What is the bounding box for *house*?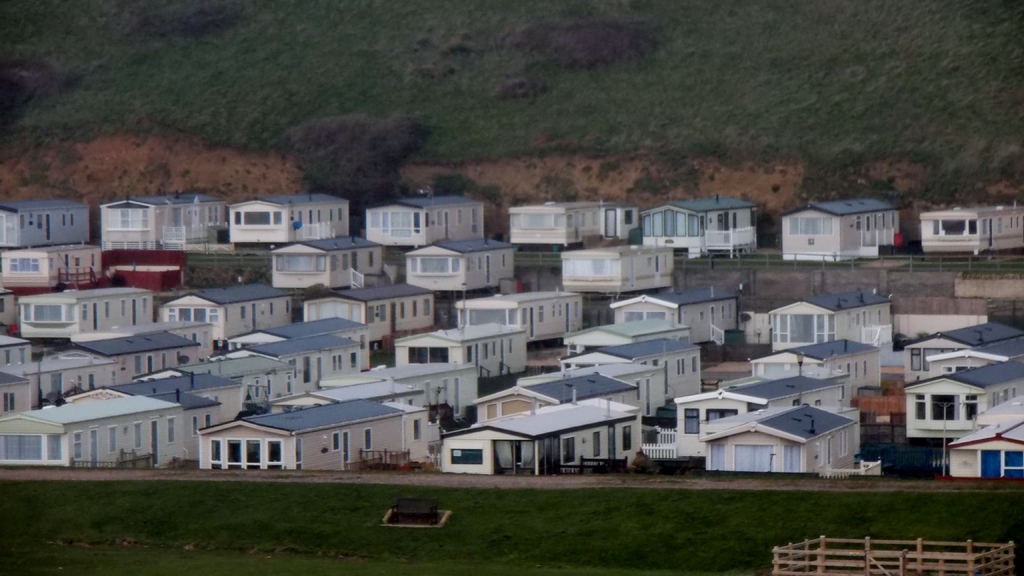
<bbox>0, 197, 91, 246</bbox>.
